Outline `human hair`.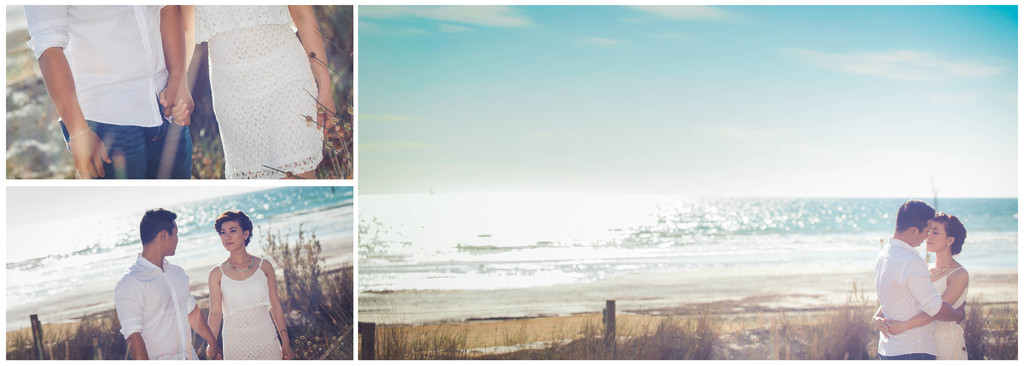
Outline: crop(133, 200, 173, 241).
